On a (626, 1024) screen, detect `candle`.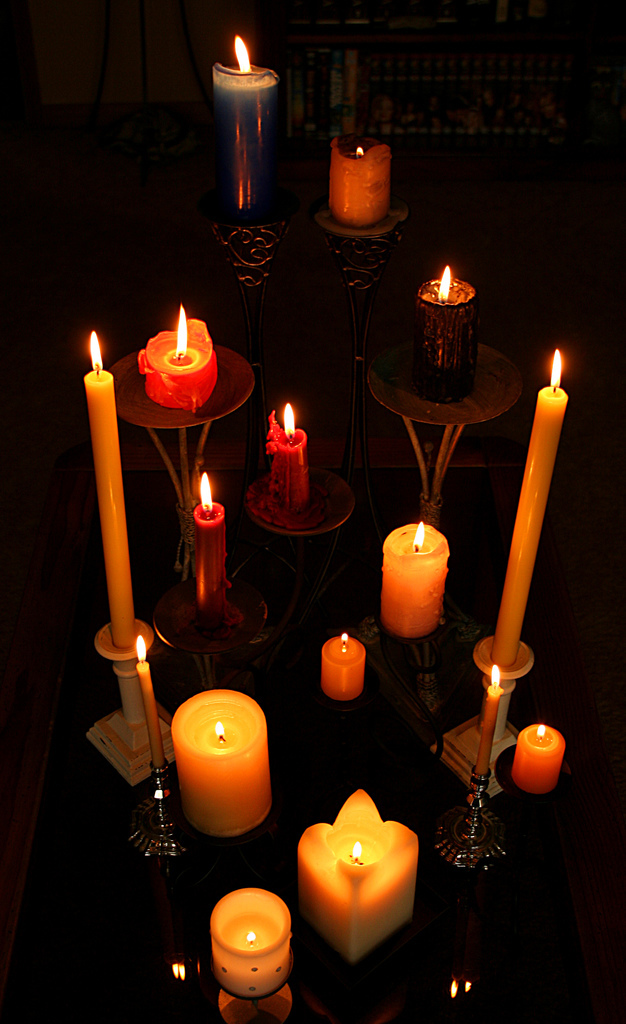
left=490, top=342, right=568, bottom=665.
